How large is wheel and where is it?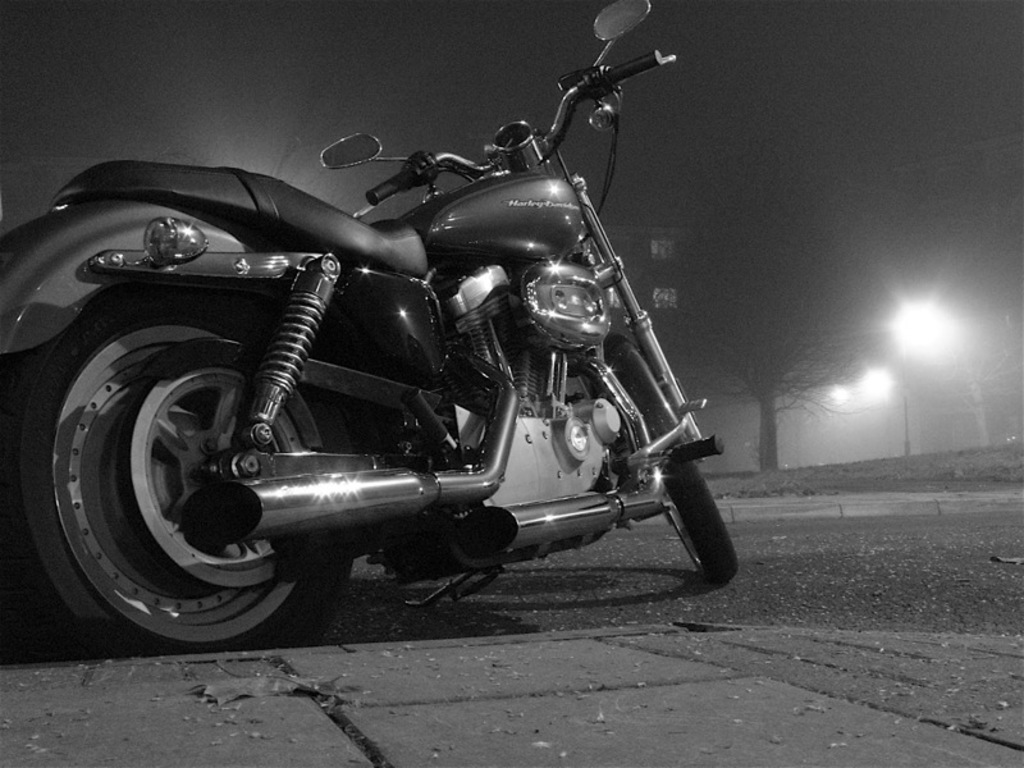
Bounding box: bbox=(668, 435, 737, 584).
